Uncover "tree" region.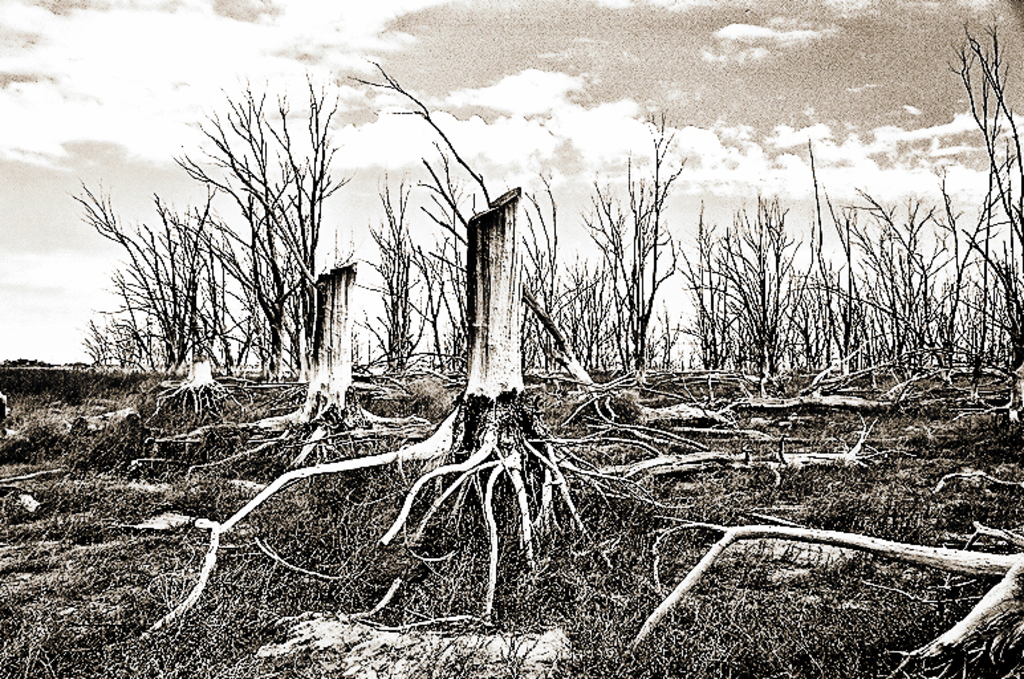
Uncovered: box=[175, 236, 427, 499].
